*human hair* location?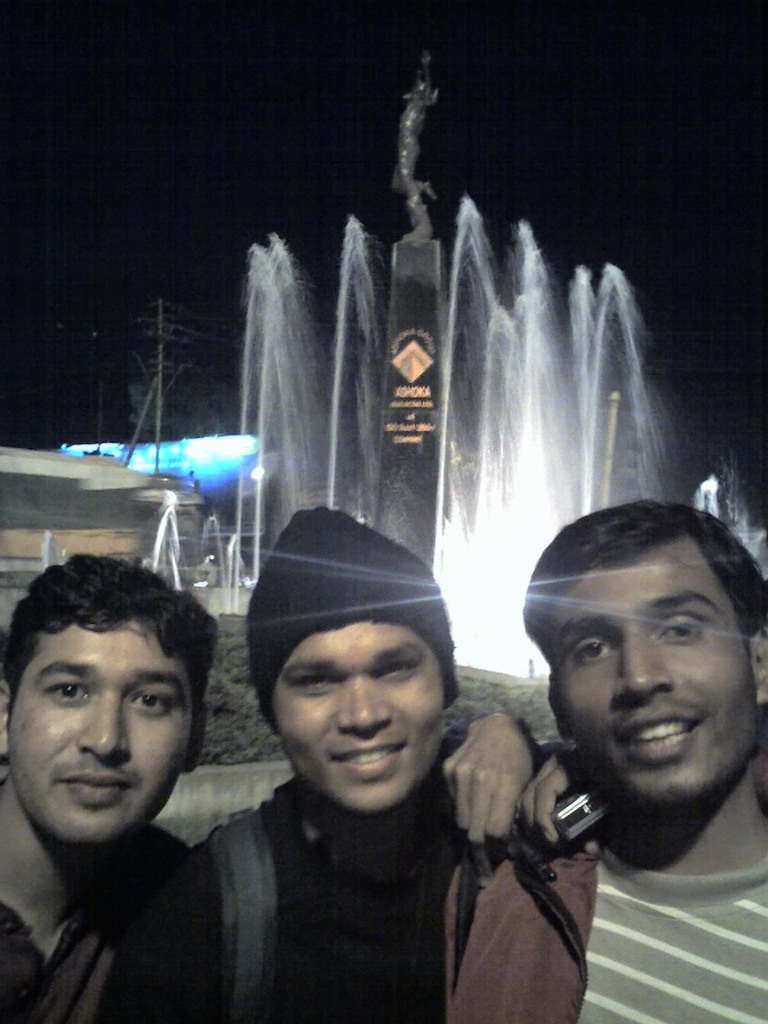
(left=519, top=498, right=767, bottom=674)
